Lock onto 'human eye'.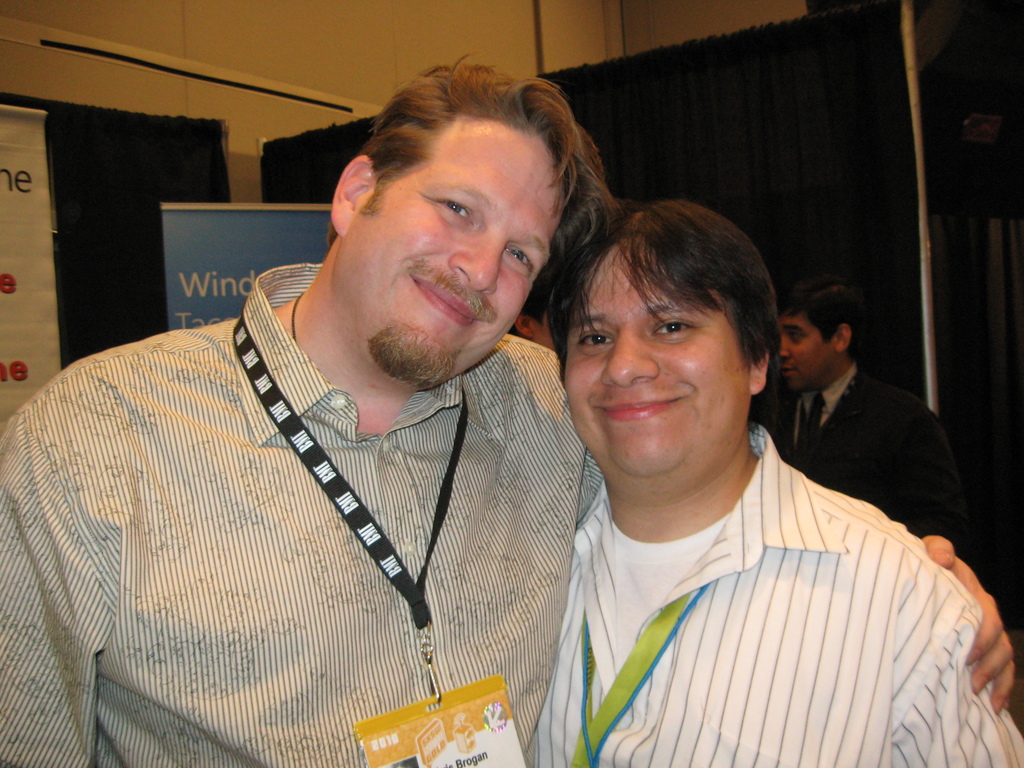
Locked: box(789, 331, 808, 344).
